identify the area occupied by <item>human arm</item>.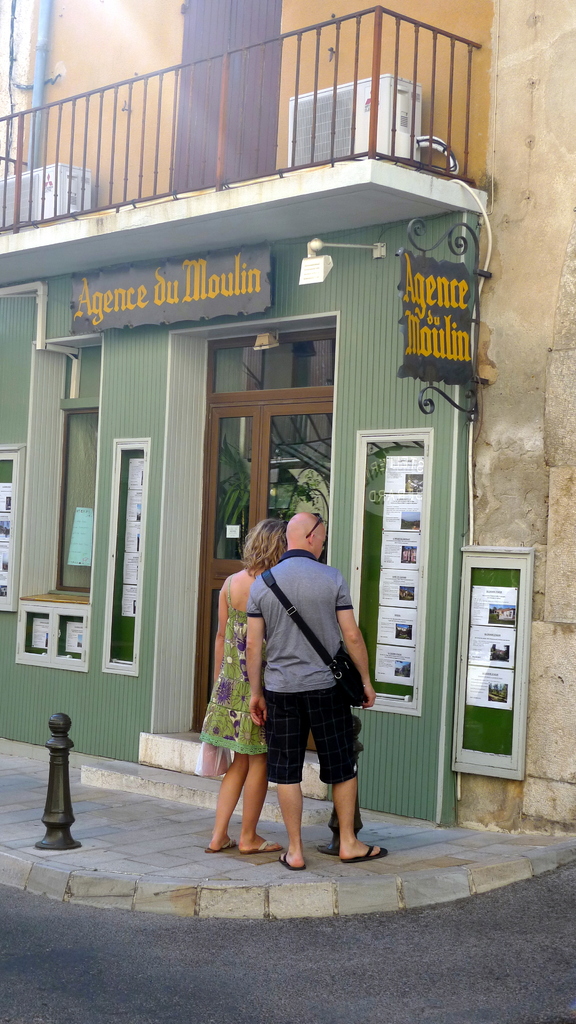
Area: pyautogui.locateOnScreen(327, 592, 371, 700).
